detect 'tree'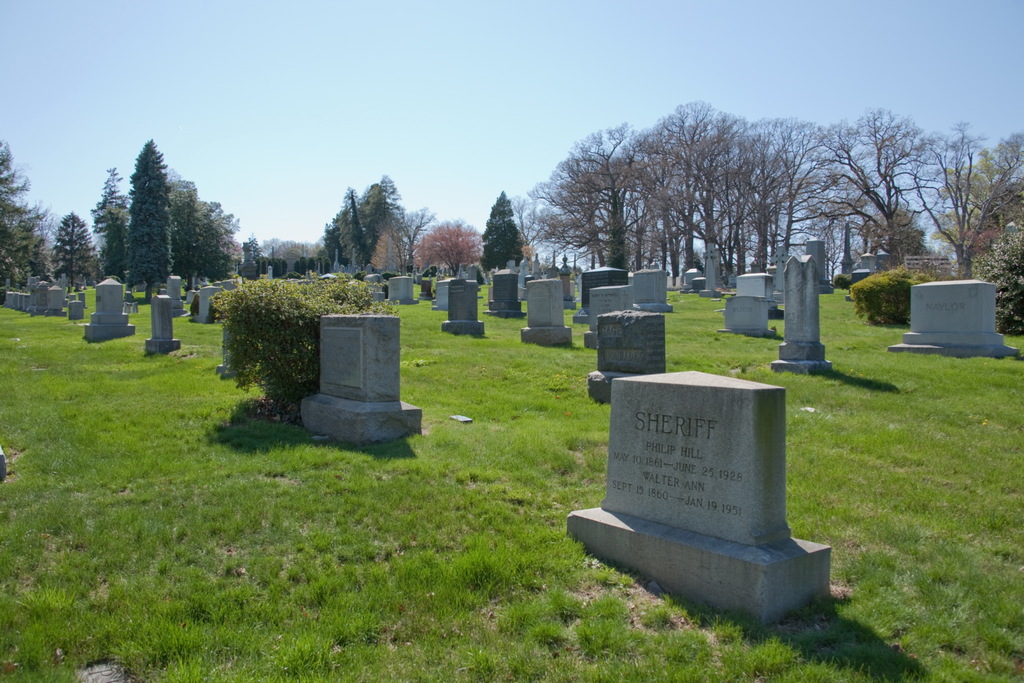
{"left": 115, "top": 132, "right": 181, "bottom": 307}
